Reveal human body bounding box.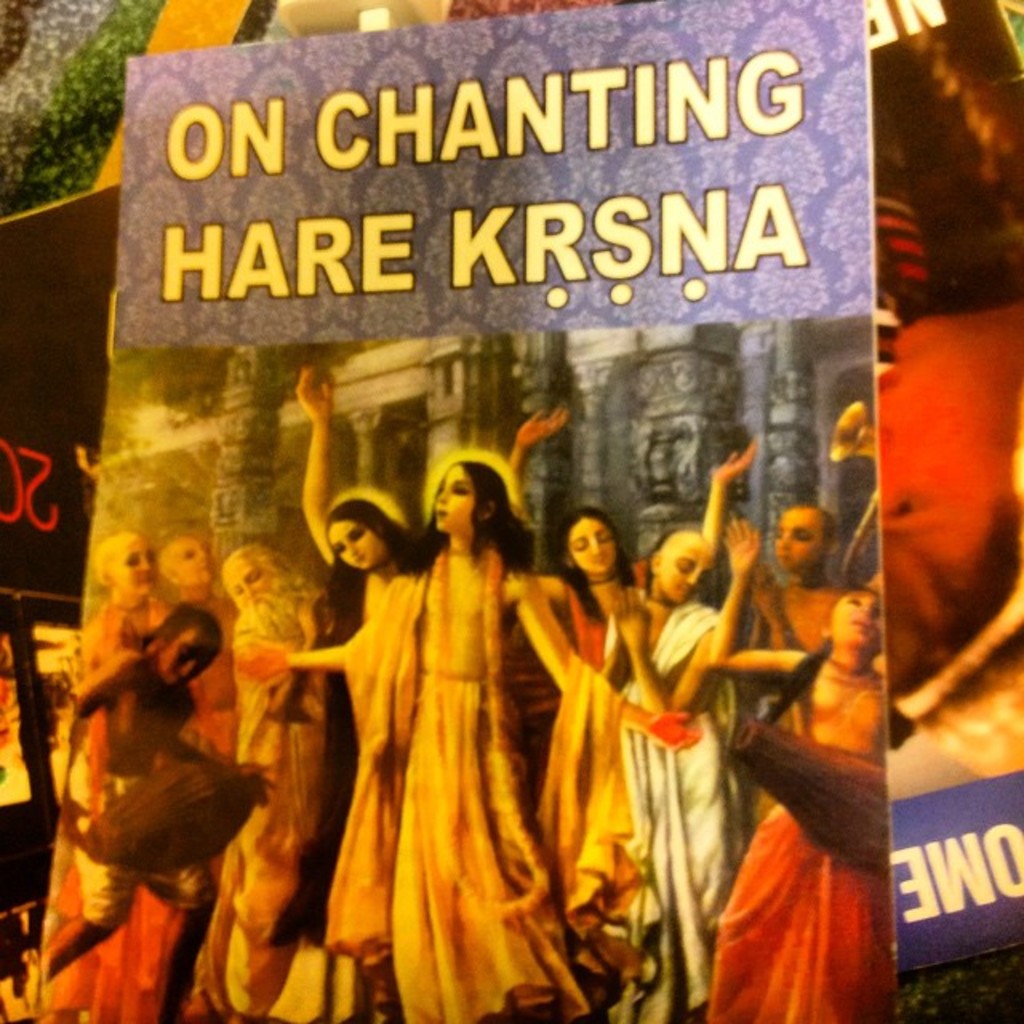
Revealed: <box>298,450,579,1019</box>.
